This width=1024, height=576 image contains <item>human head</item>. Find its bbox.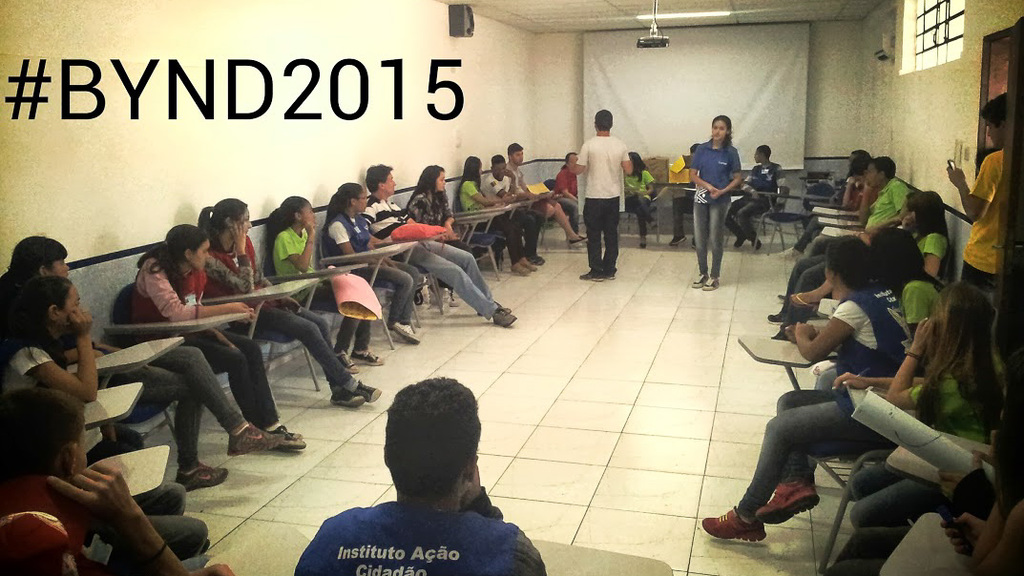
[0,238,70,290].
